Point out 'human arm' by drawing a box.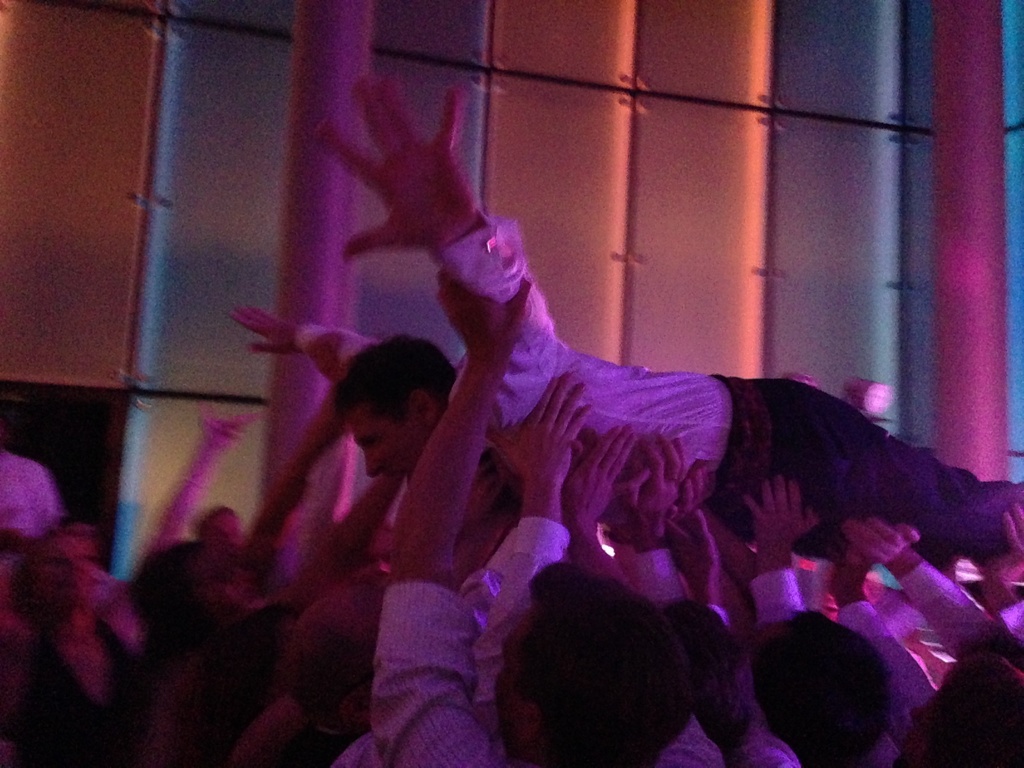
detection(829, 546, 945, 749).
